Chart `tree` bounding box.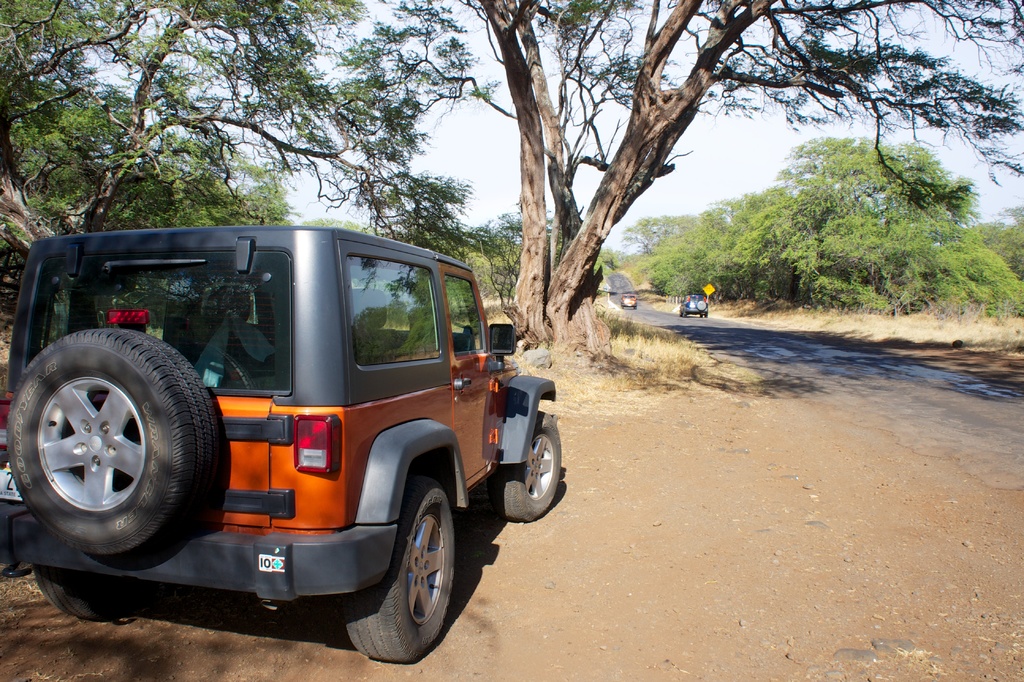
Charted: bbox=(645, 233, 698, 295).
